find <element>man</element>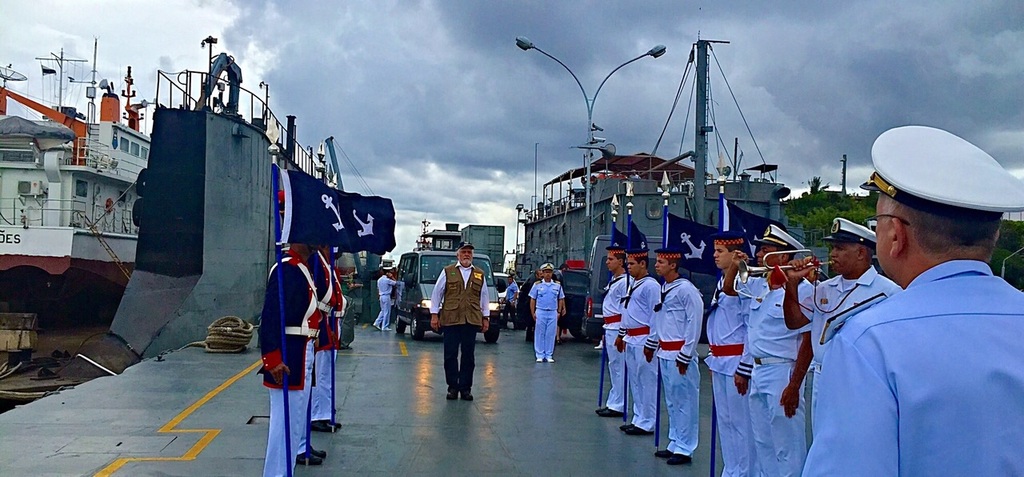
bbox=(654, 249, 706, 467)
